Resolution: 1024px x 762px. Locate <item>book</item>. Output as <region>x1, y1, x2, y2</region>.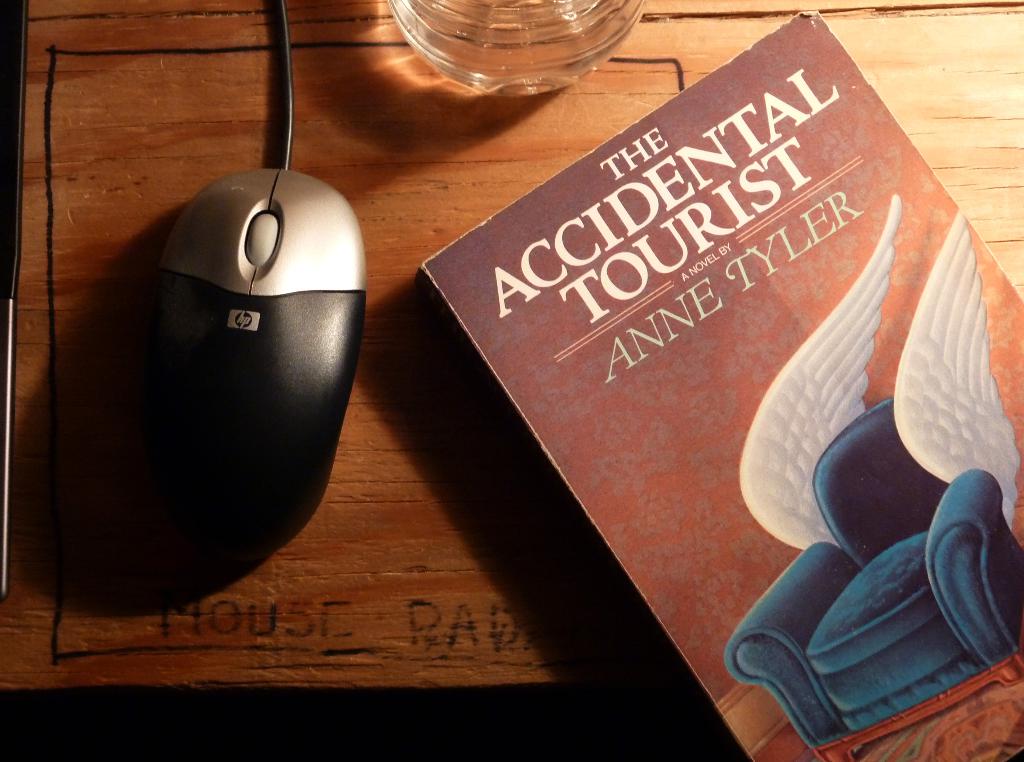
<region>433, 3, 1023, 761</region>.
